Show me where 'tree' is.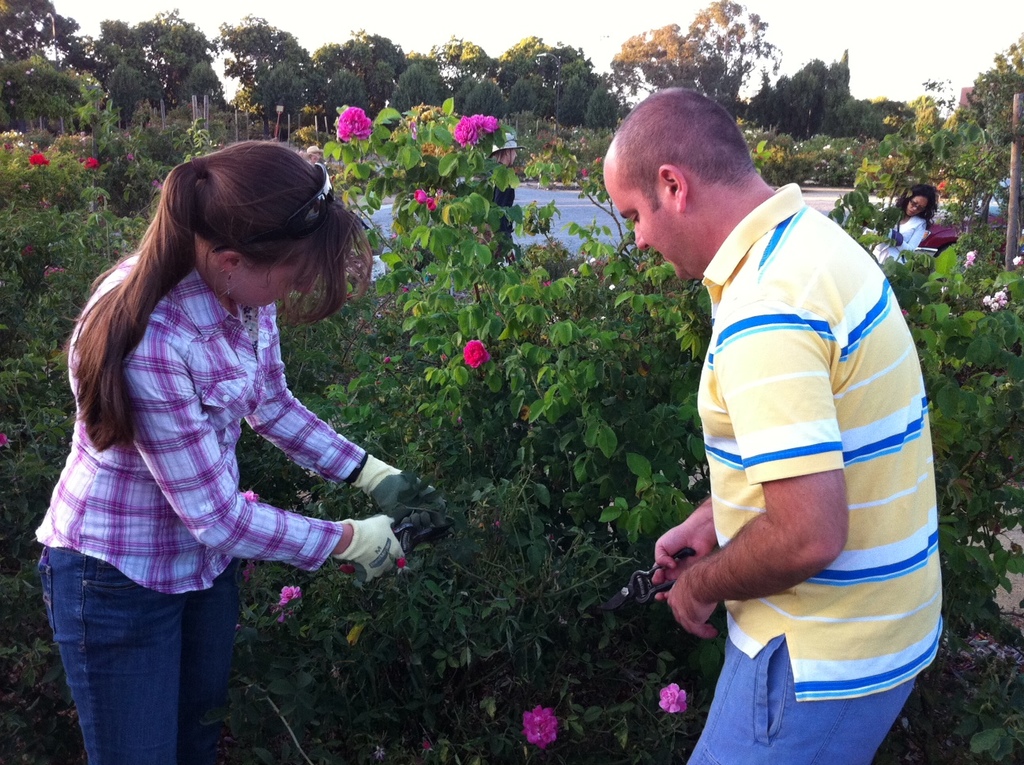
'tree' is at {"left": 857, "top": 102, "right": 918, "bottom": 149}.
